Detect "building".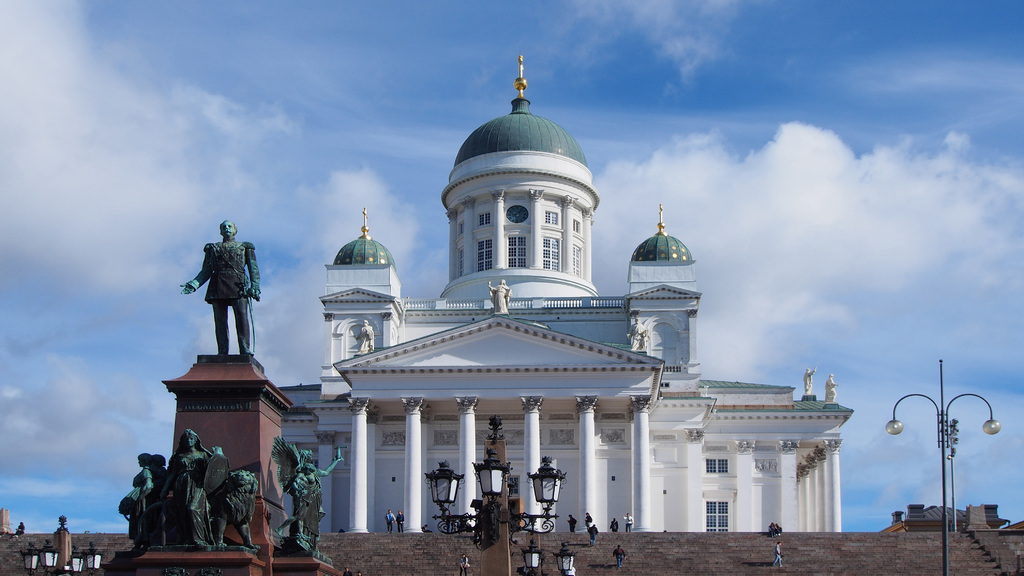
Detected at detection(272, 50, 847, 535).
